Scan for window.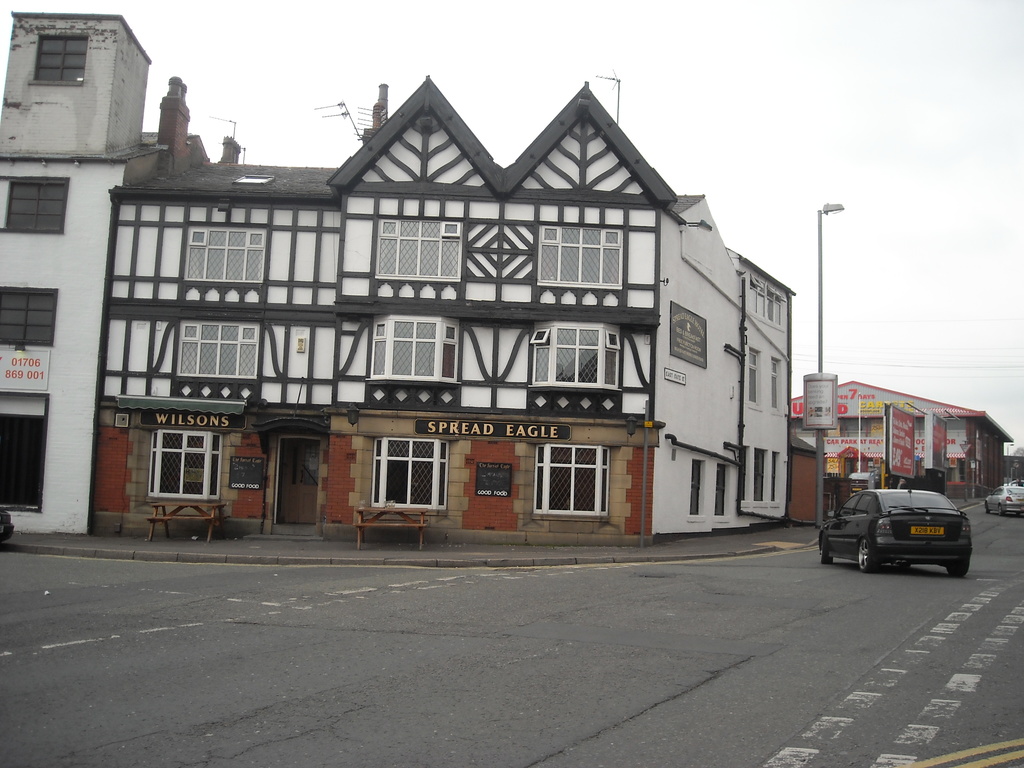
Scan result: 684, 458, 705, 517.
